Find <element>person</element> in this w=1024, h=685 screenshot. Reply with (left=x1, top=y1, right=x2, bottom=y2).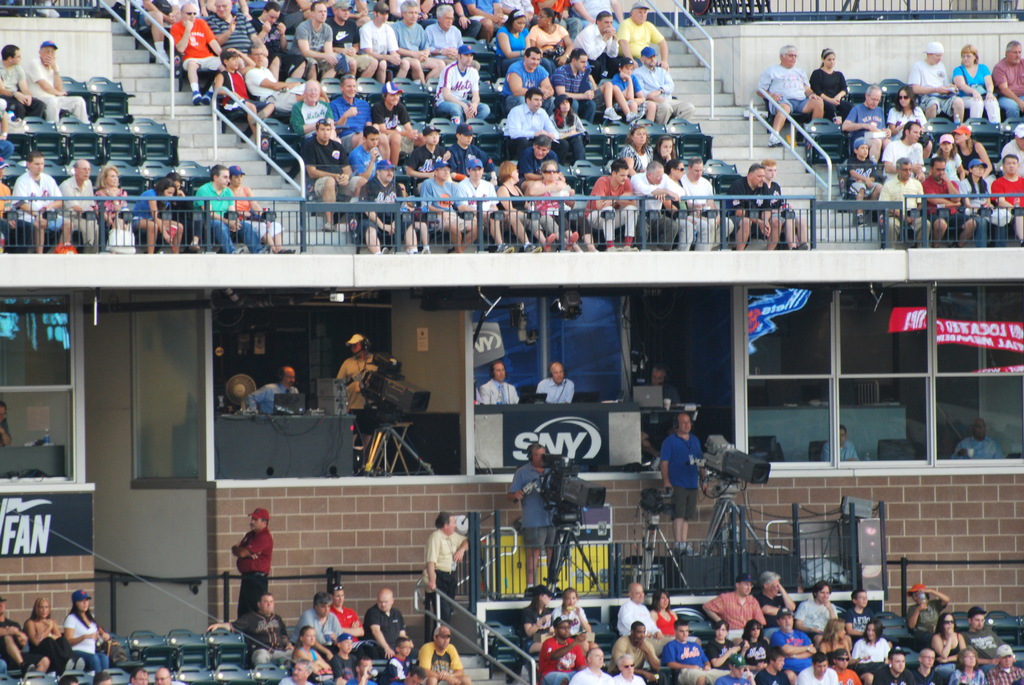
(left=56, top=677, right=76, bottom=684).
